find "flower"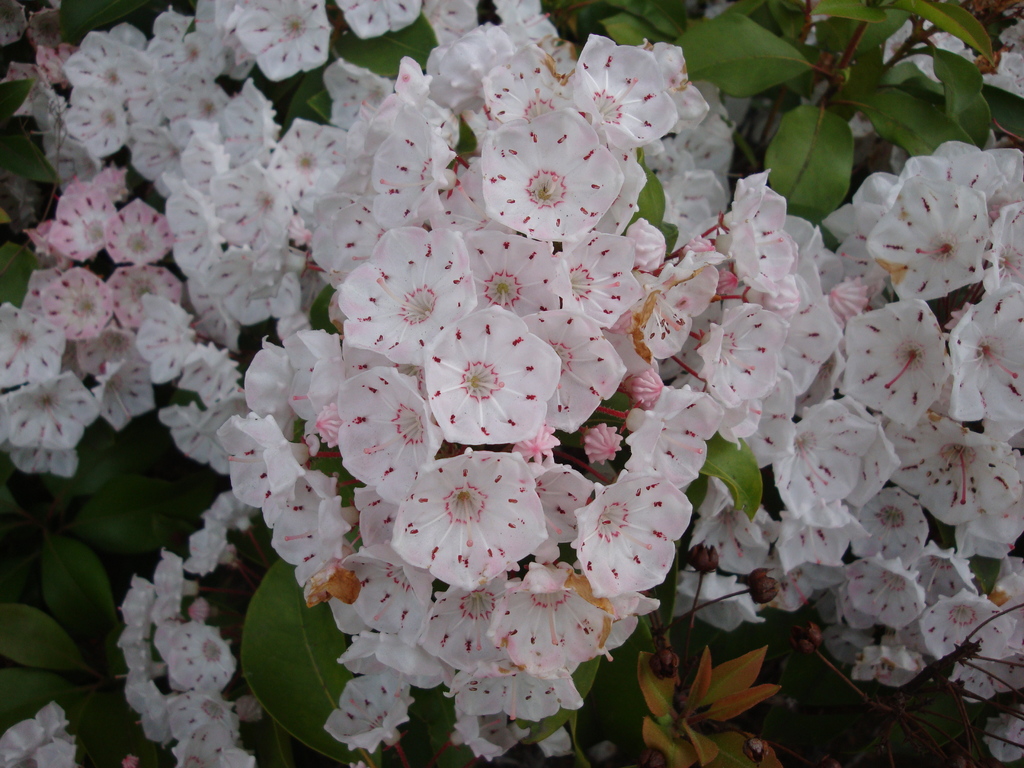
398:461:536:586
